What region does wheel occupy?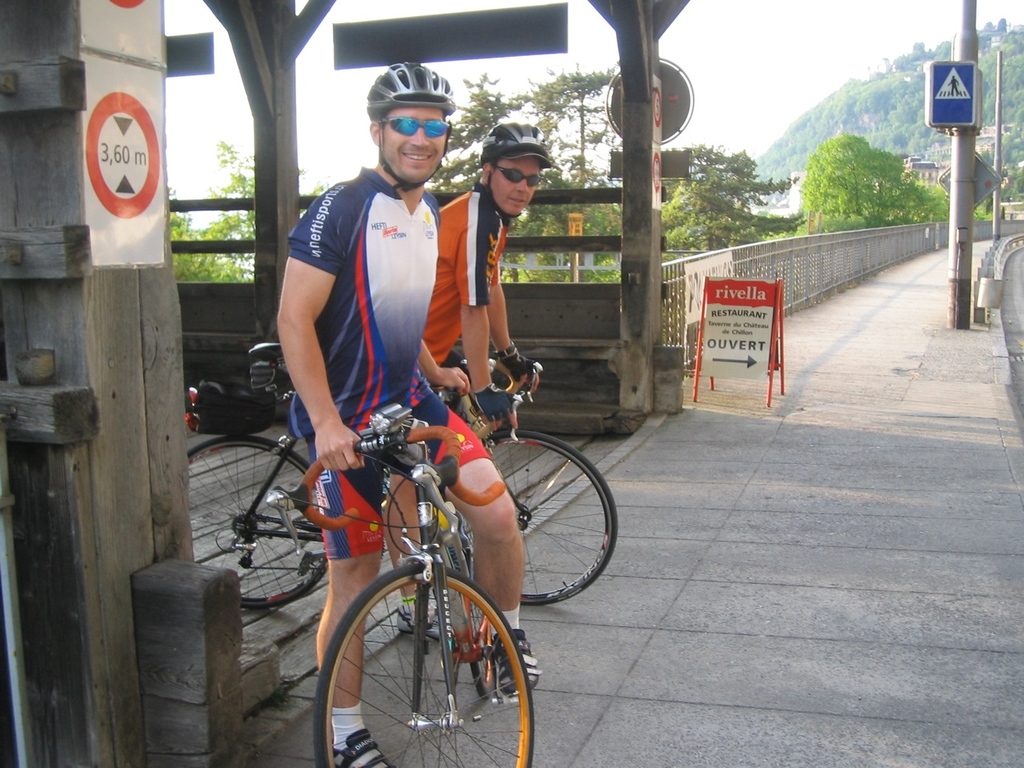
detection(326, 549, 505, 750).
